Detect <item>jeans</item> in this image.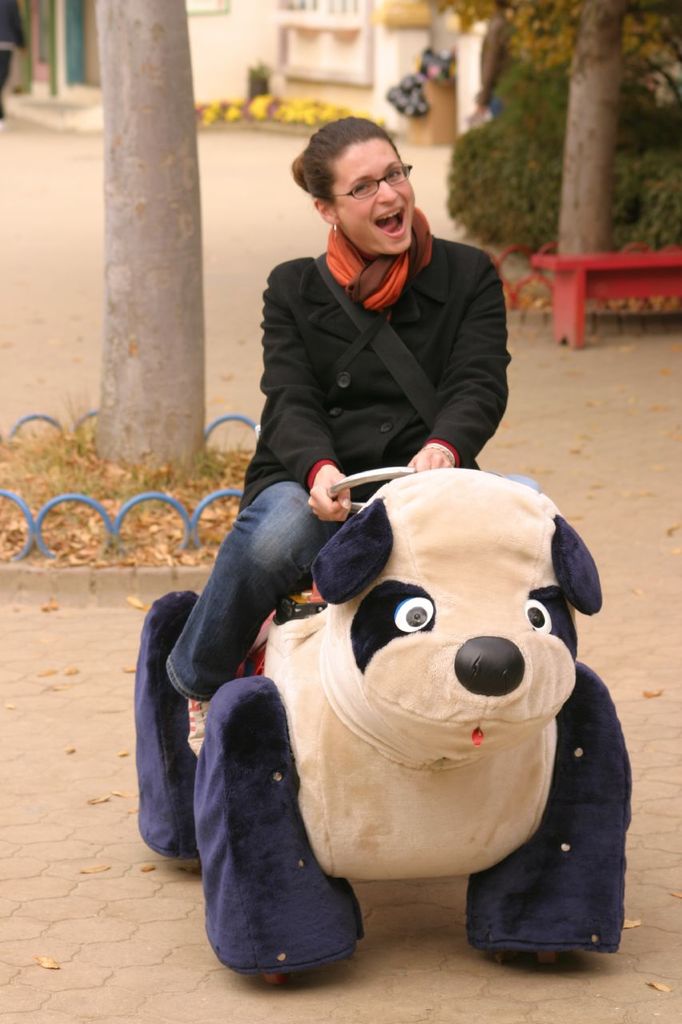
Detection: detection(165, 469, 350, 706).
